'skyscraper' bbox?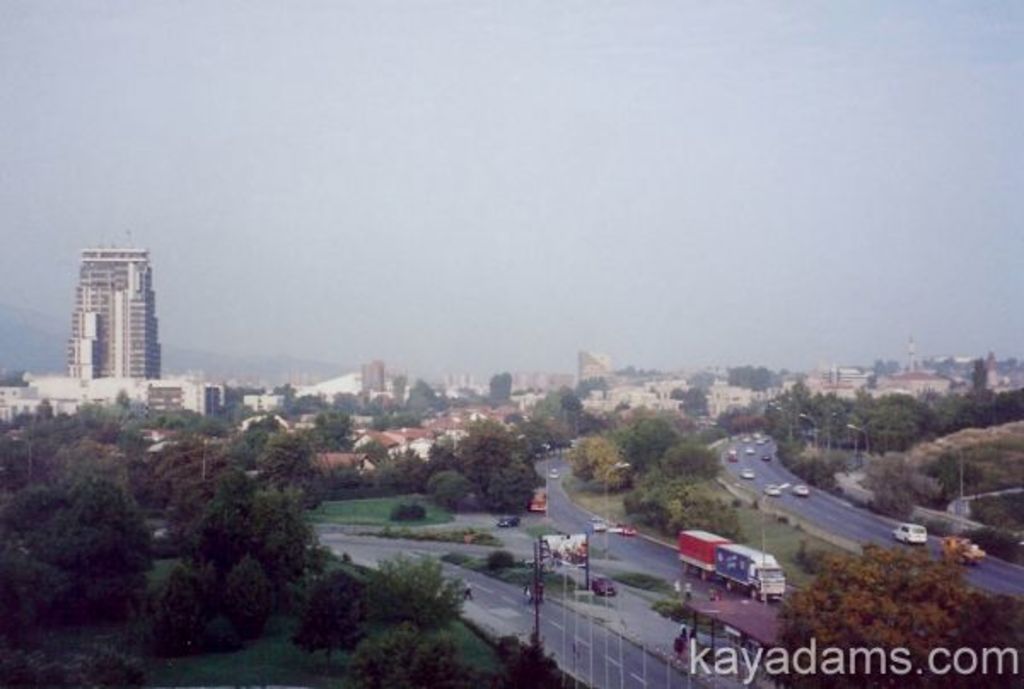
61, 234, 164, 382
